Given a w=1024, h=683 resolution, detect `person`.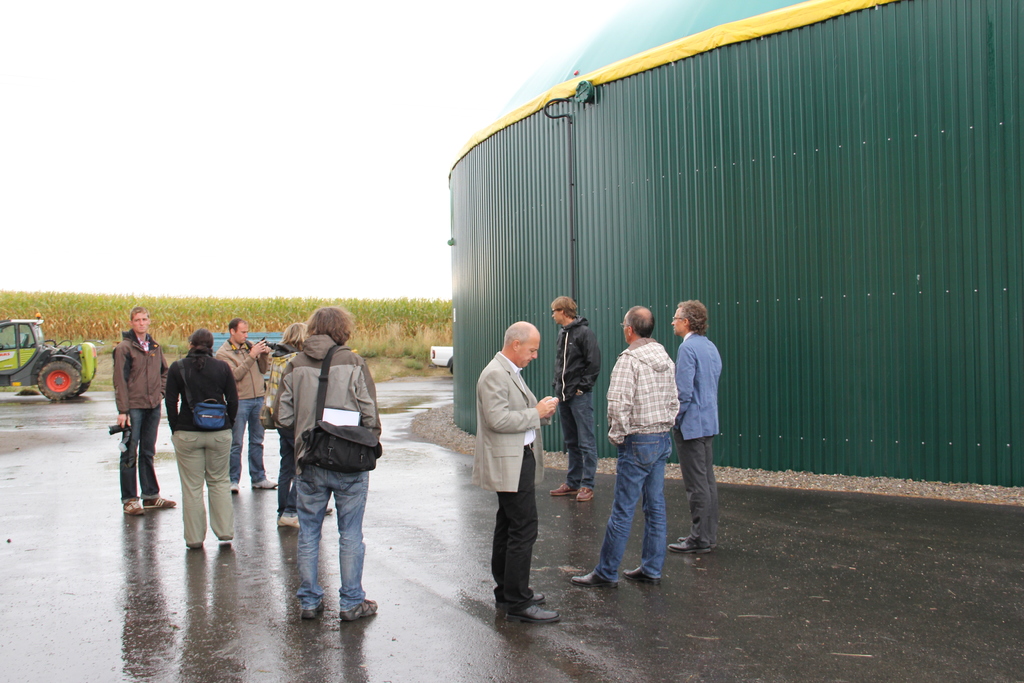
locate(667, 298, 726, 550).
